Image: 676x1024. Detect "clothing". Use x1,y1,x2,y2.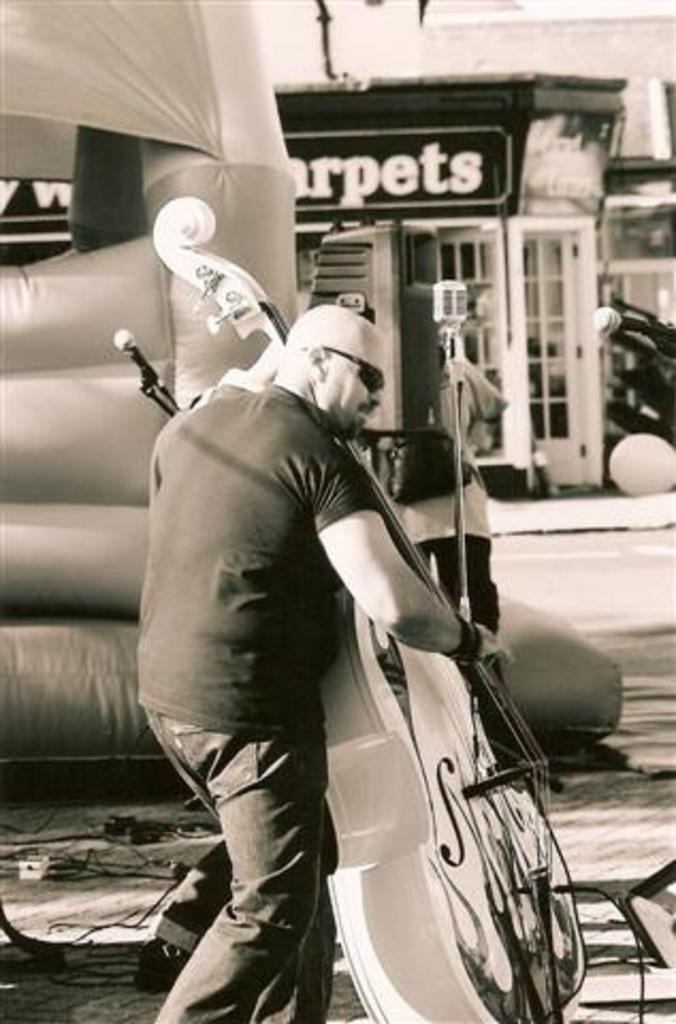
395,356,508,636.
